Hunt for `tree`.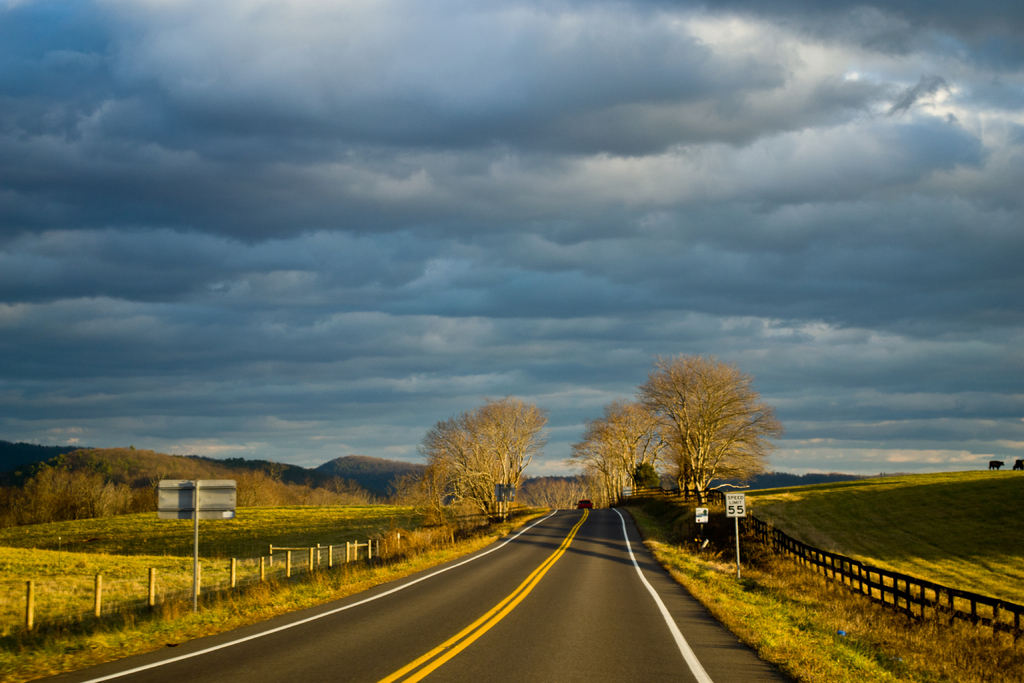
Hunted down at {"left": 321, "top": 443, "right": 414, "bottom": 530}.
